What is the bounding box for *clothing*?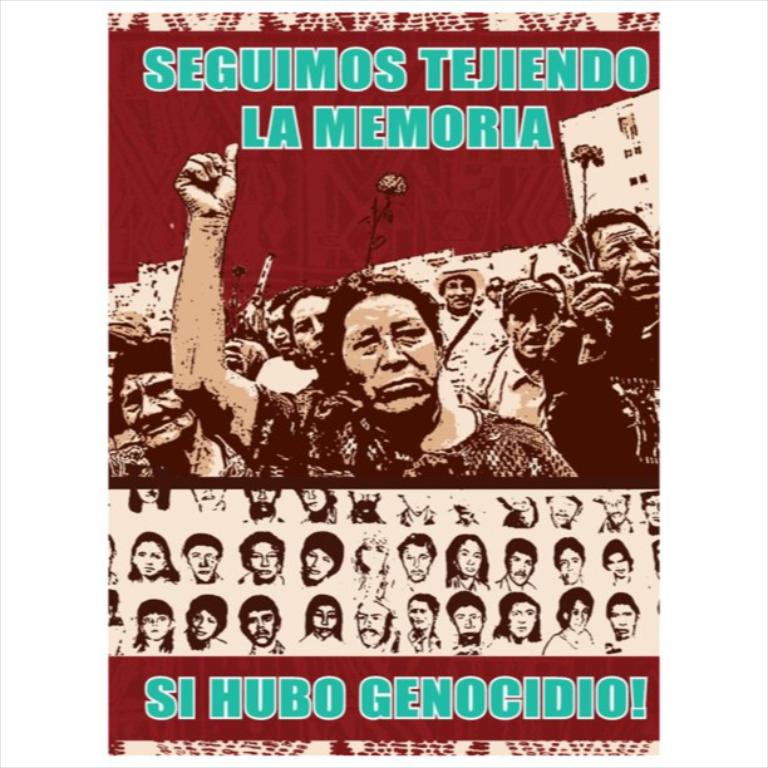
x1=538, y1=634, x2=595, y2=659.
